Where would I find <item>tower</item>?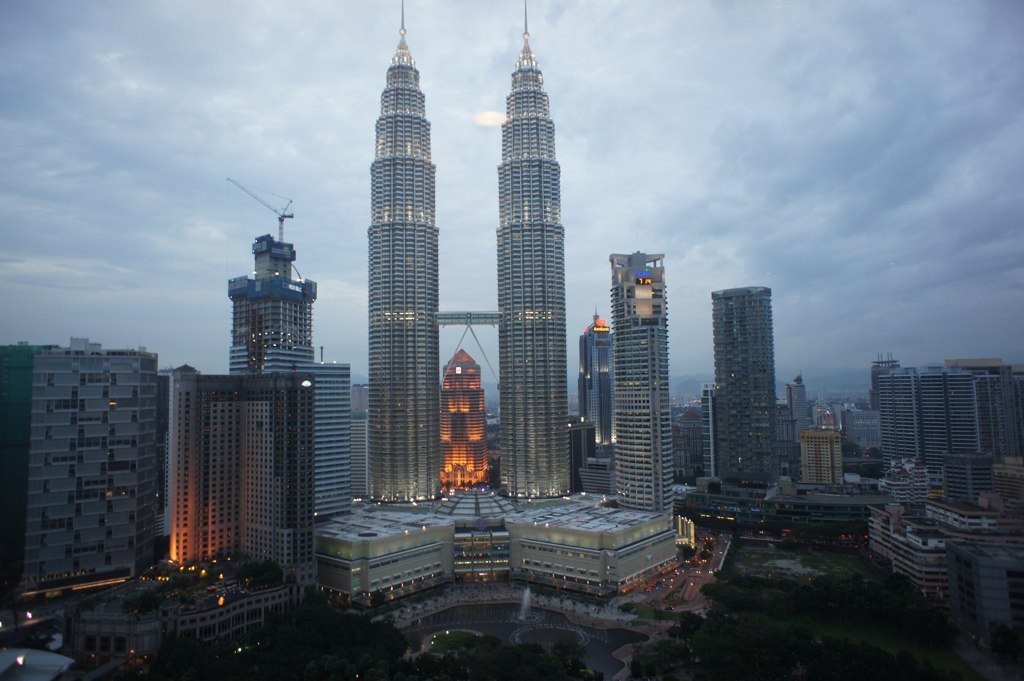
At x1=602, y1=247, x2=691, y2=515.
